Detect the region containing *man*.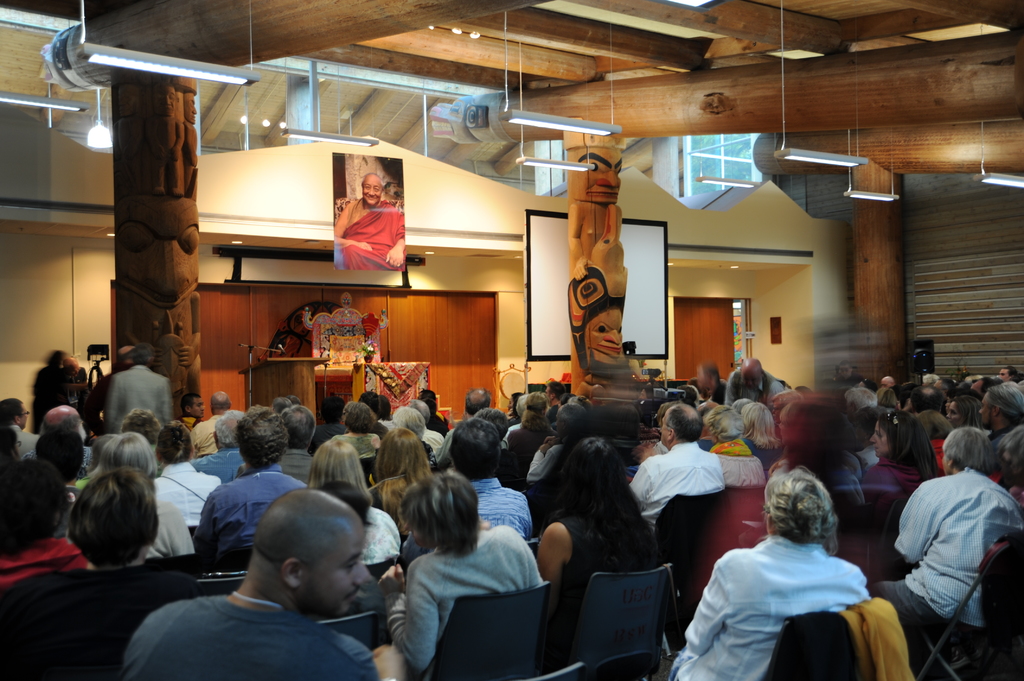
627/405/727/539.
